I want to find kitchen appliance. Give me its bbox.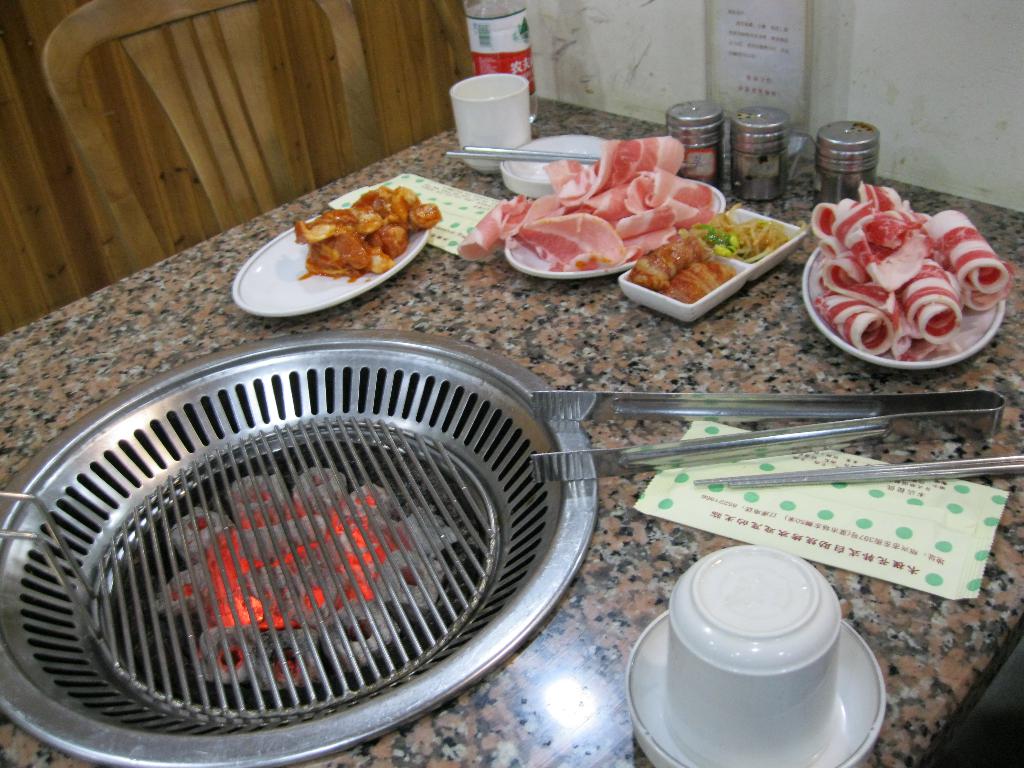
locate(817, 124, 881, 204).
